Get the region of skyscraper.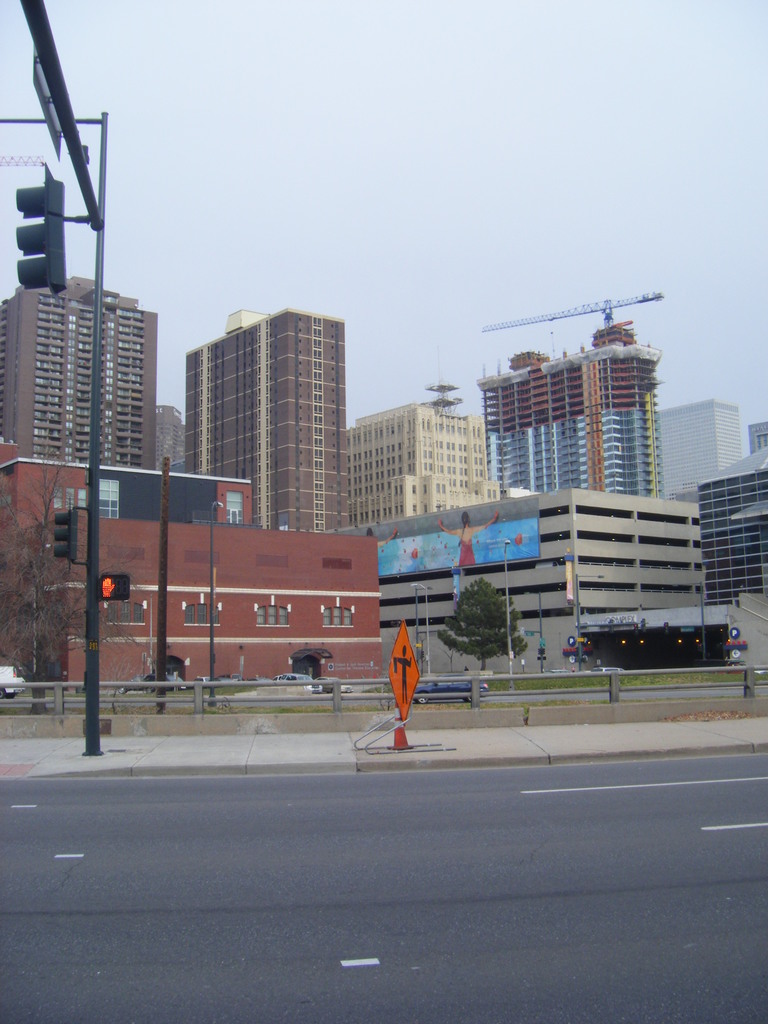
662:391:735:502.
